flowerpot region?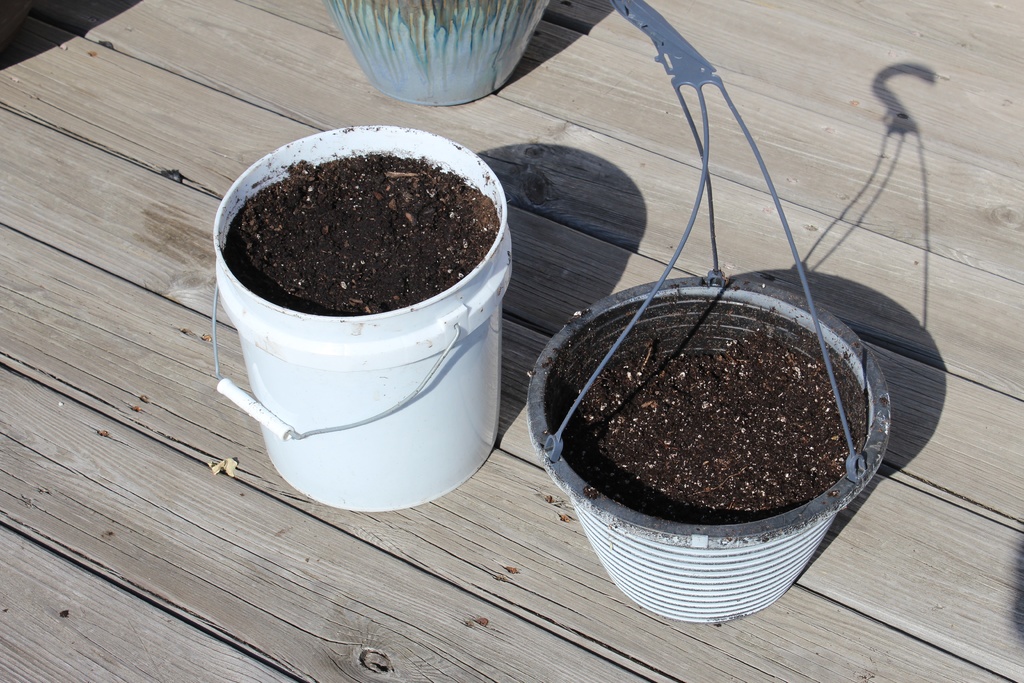
(210, 122, 516, 520)
